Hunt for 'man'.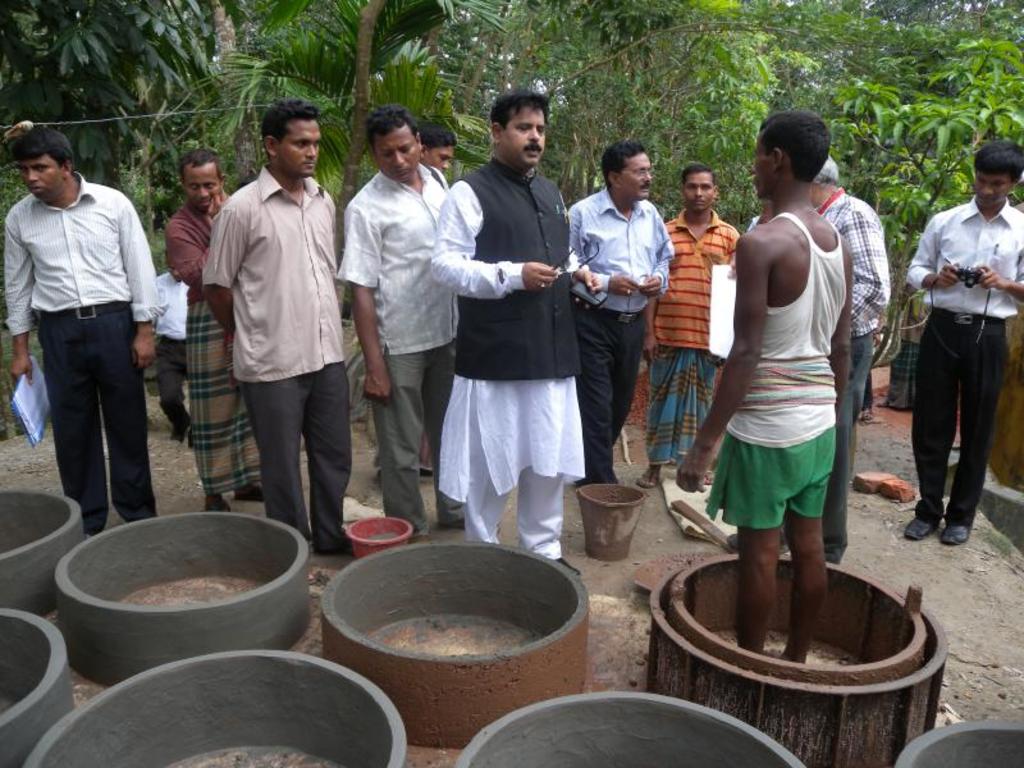
Hunted down at detection(403, 119, 474, 189).
